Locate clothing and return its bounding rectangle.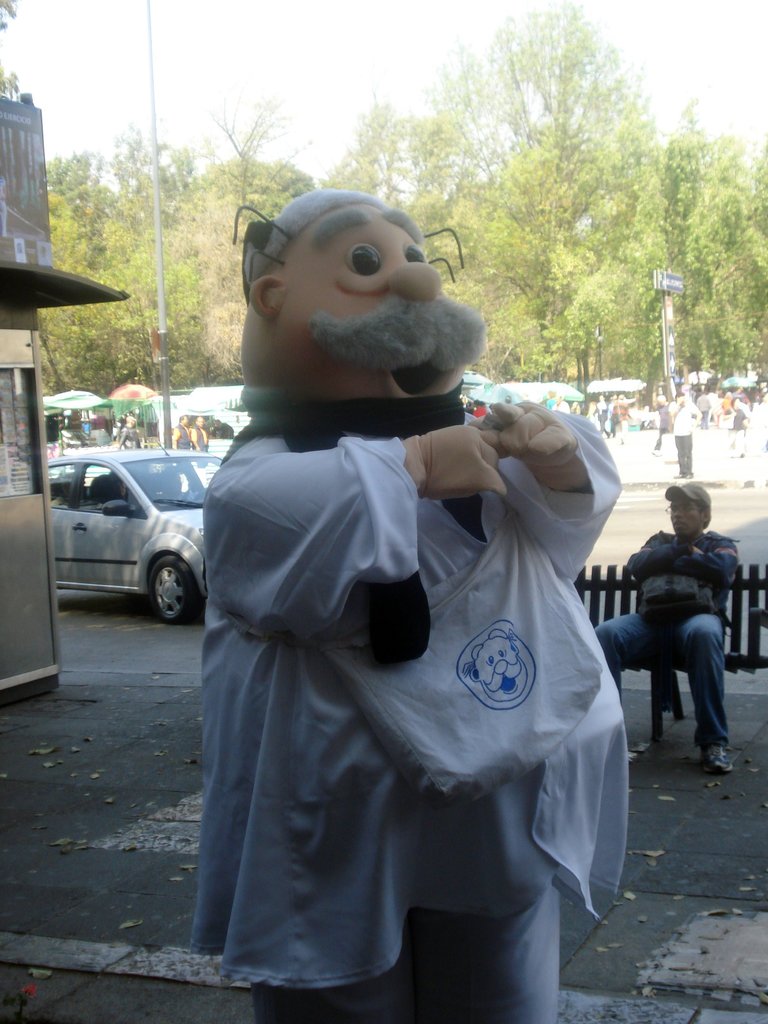
744:394:767:455.
